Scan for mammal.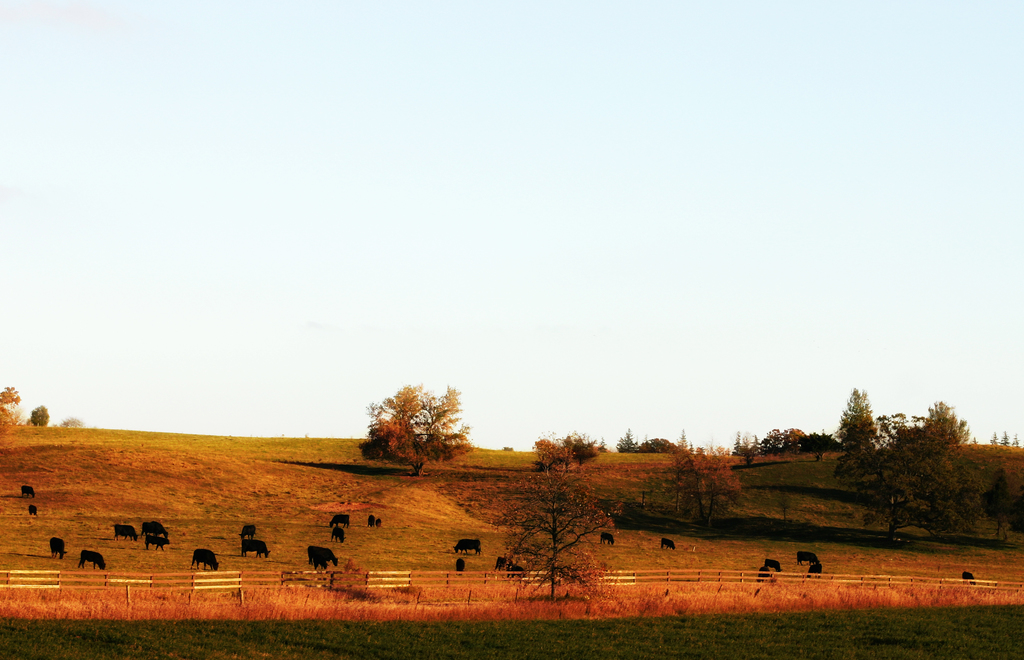
Scan result: 237, 538, 271, 560.
